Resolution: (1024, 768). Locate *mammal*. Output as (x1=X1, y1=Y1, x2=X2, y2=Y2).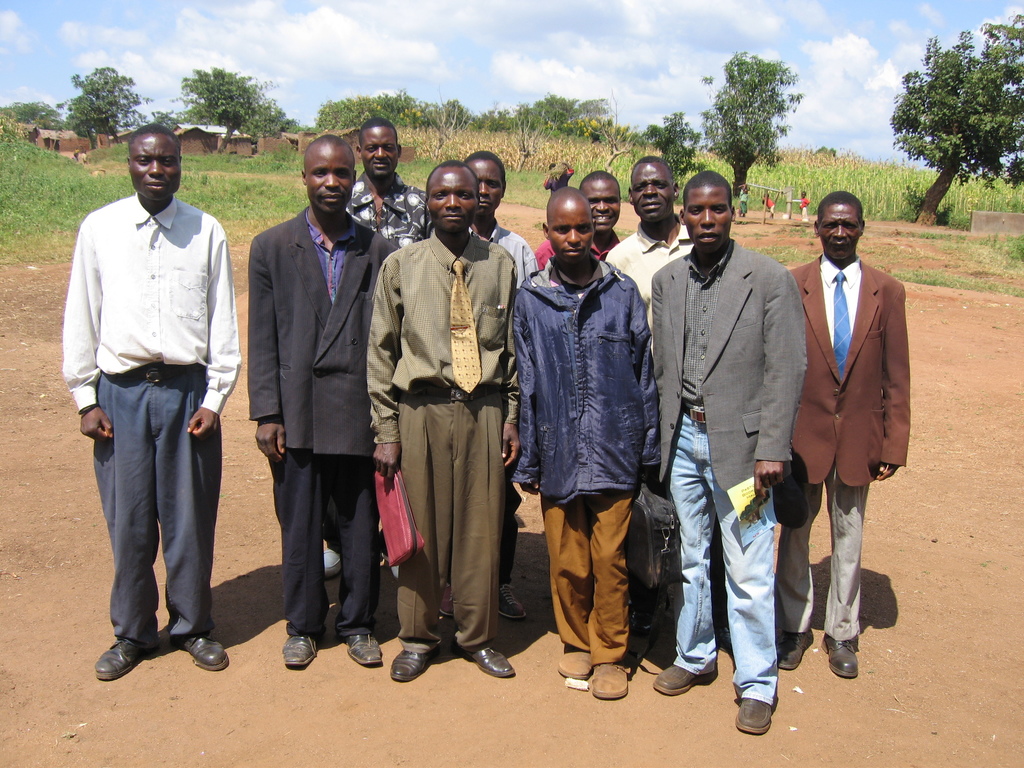
(x1=512, y1=192, x2=660, y2=700).
